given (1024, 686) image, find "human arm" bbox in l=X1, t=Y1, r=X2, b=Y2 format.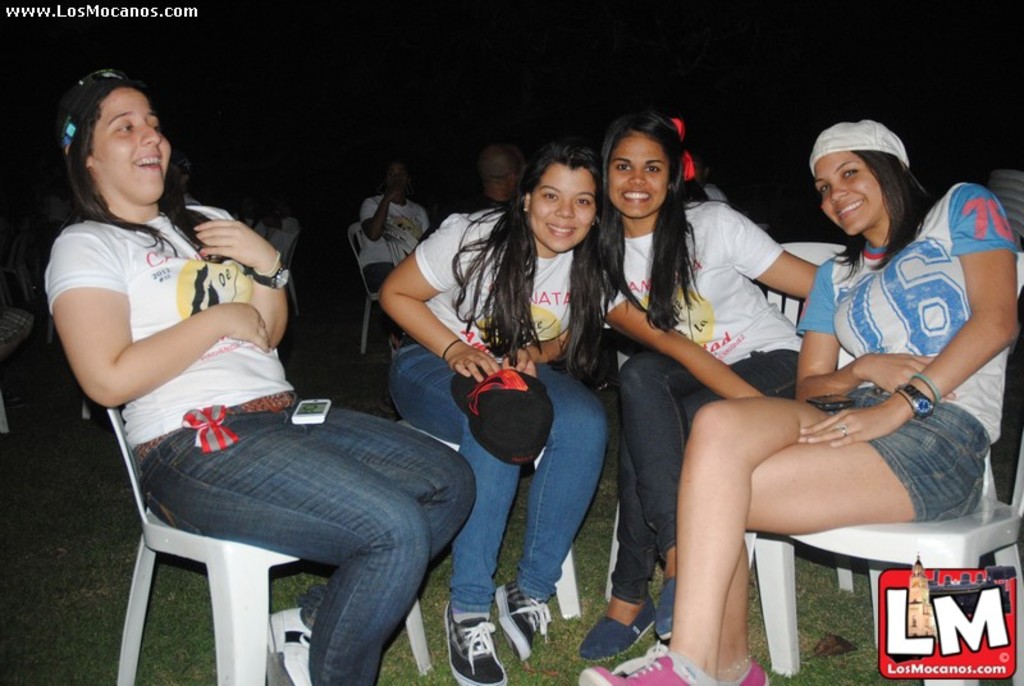
l=730, t=212, r=817, b=293.
